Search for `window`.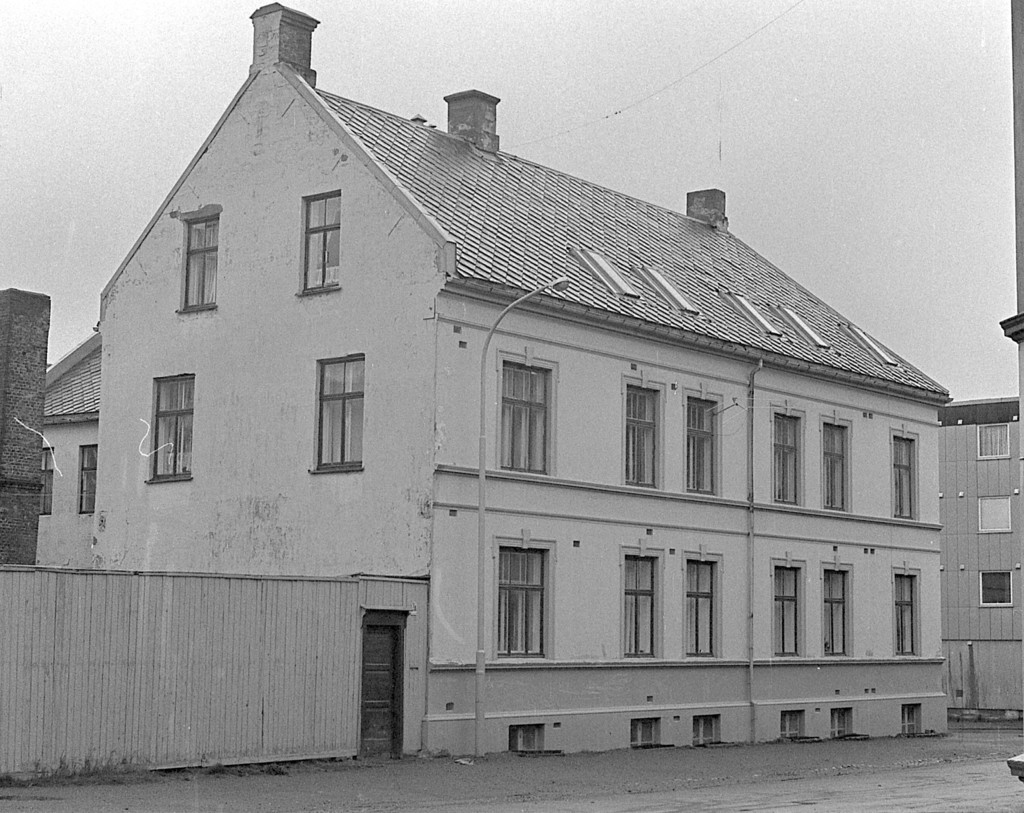
Found at 687:549:721:664.
